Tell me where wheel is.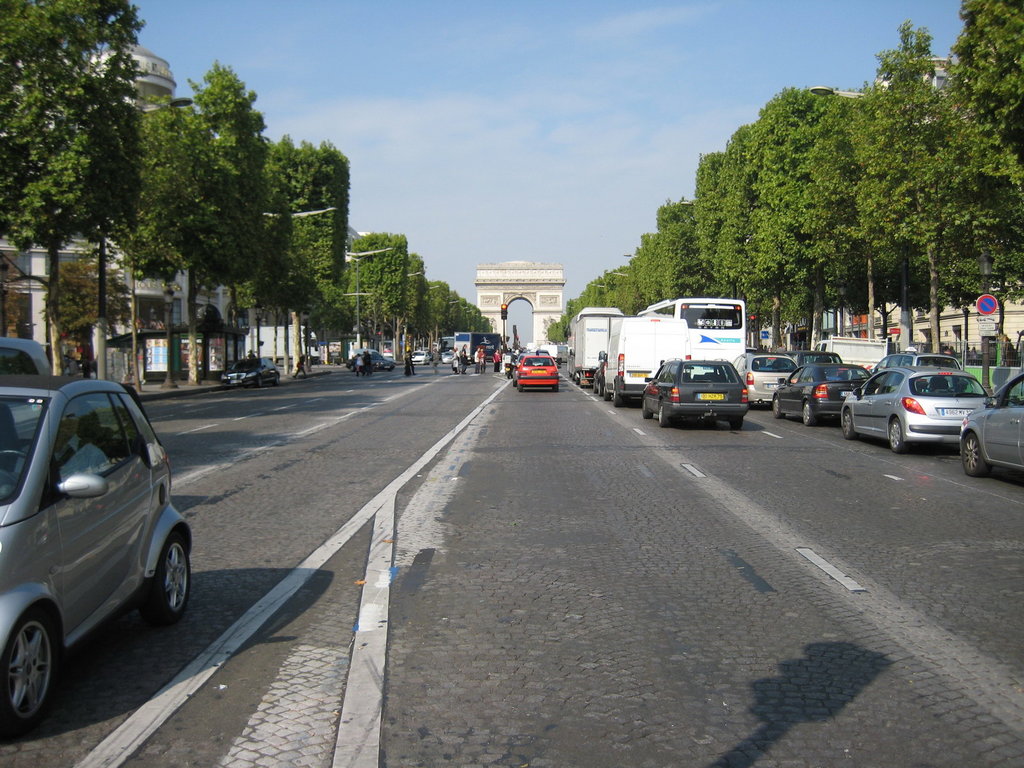
wheel is at 888, 416, 906, 452.
